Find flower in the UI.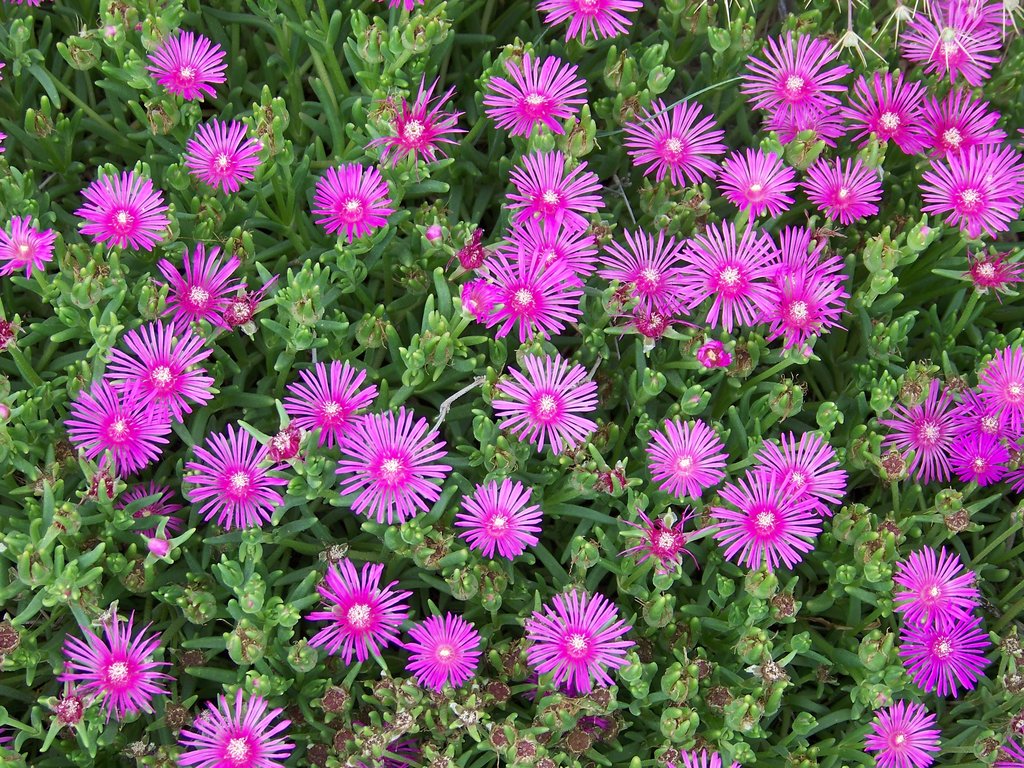
UI element at 694/338/721/368.
